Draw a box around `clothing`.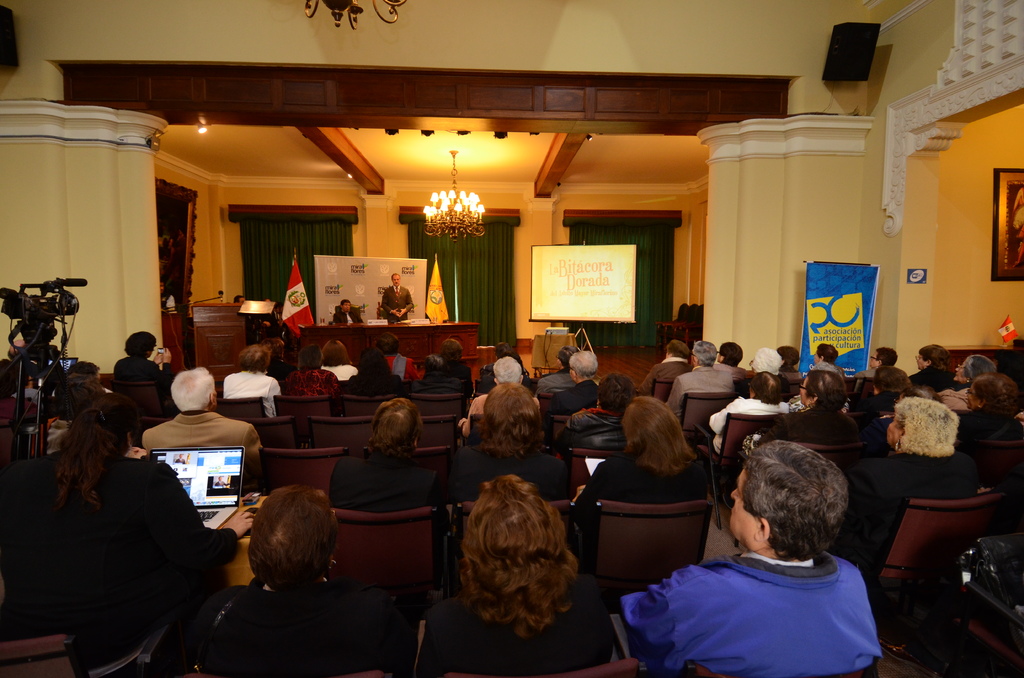
box(280, 364, 340, 396).
